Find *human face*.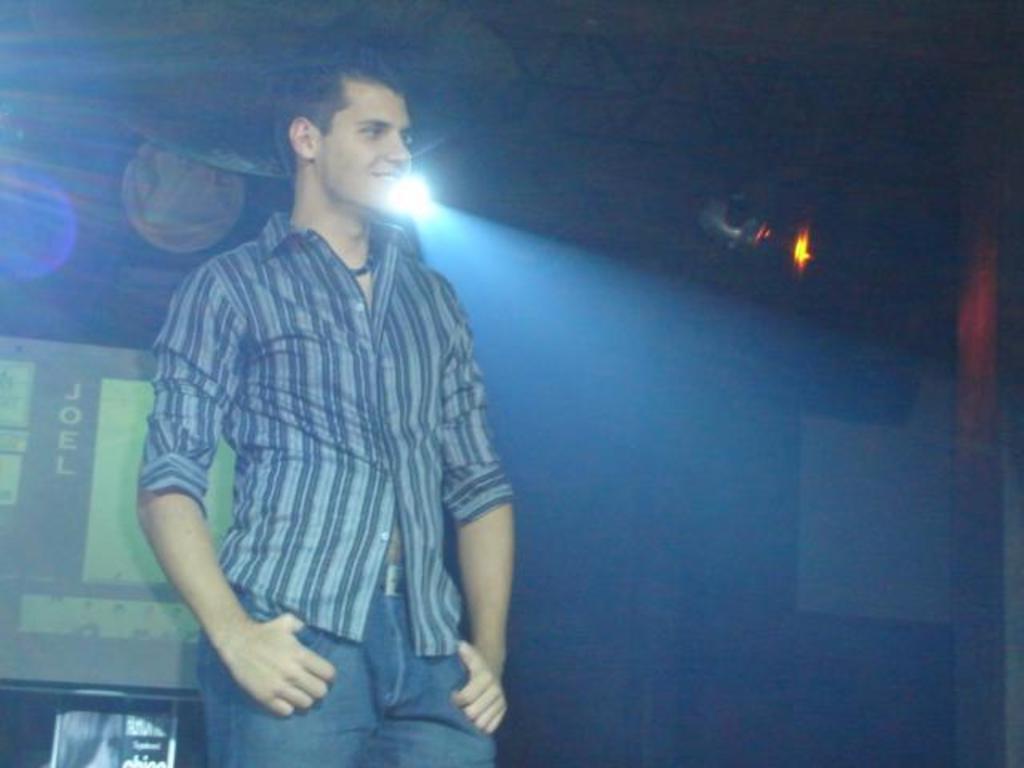
bbox=(320, 75, 414, 213).
